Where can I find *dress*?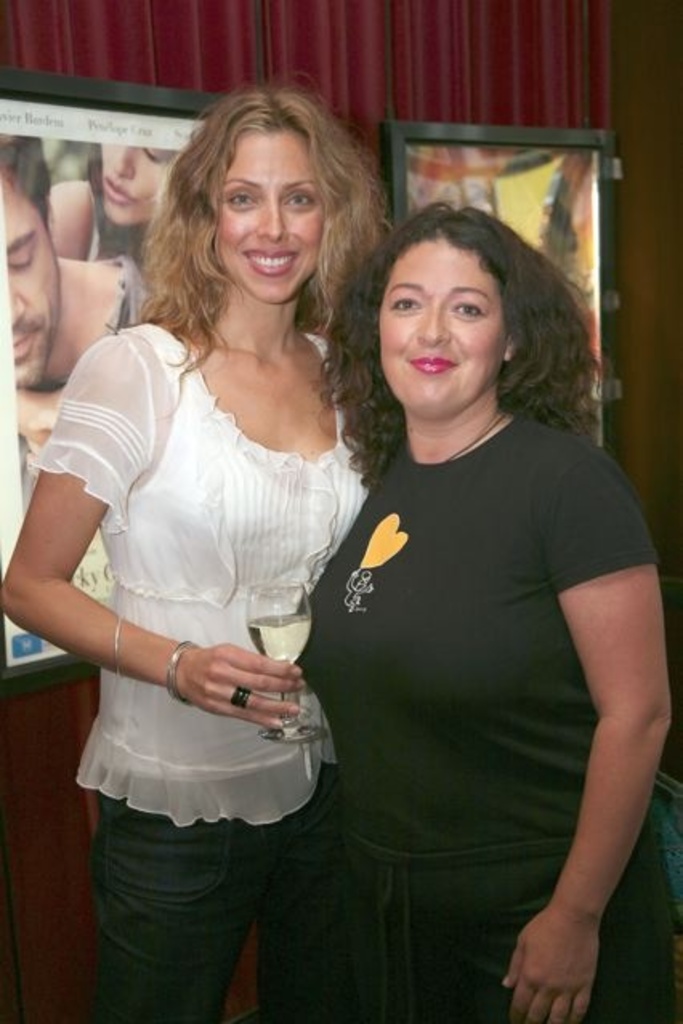
You can find it at x1=301, y1=415, x2=675, y2=1022.
